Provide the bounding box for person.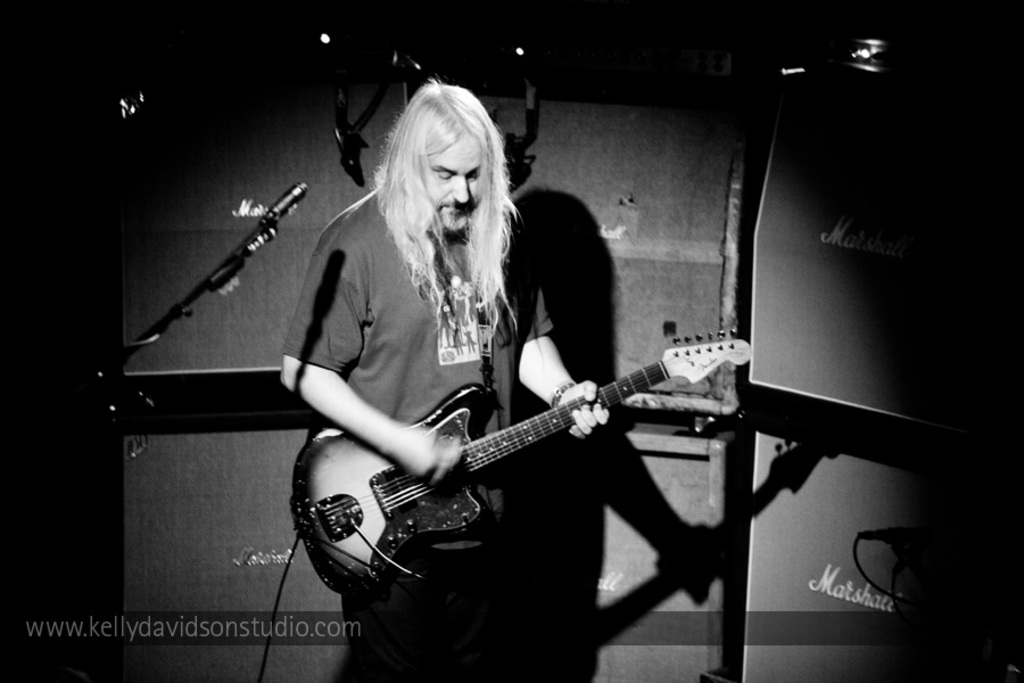
x1=278 y1=76 x2=613 y2=682.
